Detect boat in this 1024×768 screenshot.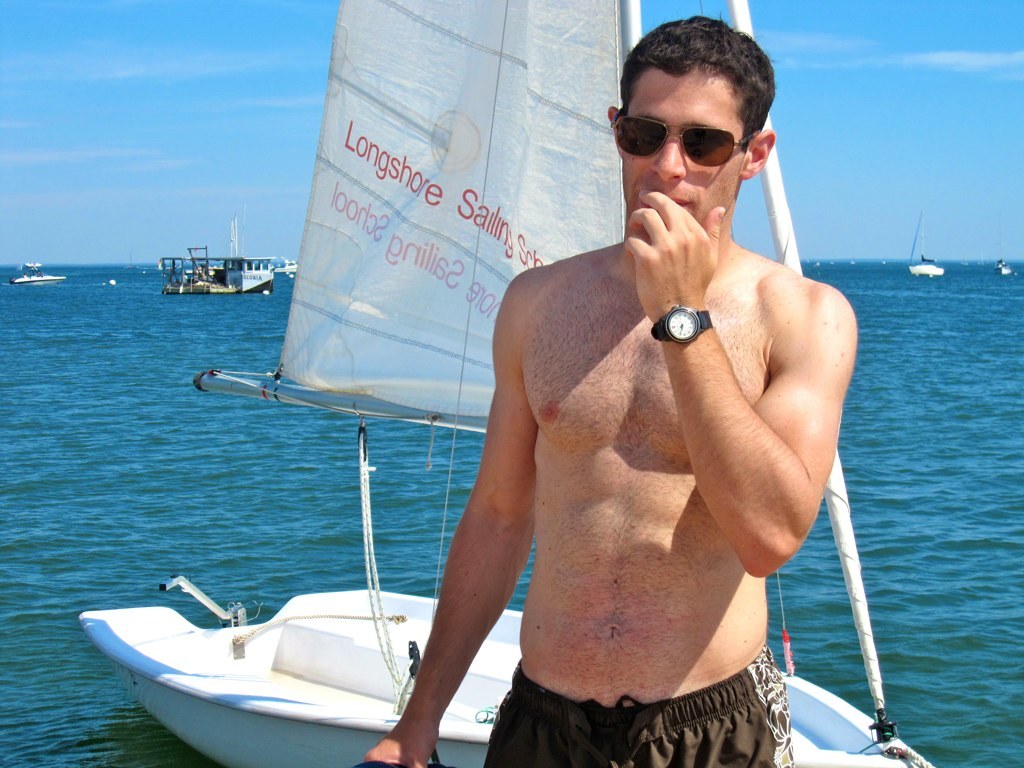
Detection: [156,243,278,303].
